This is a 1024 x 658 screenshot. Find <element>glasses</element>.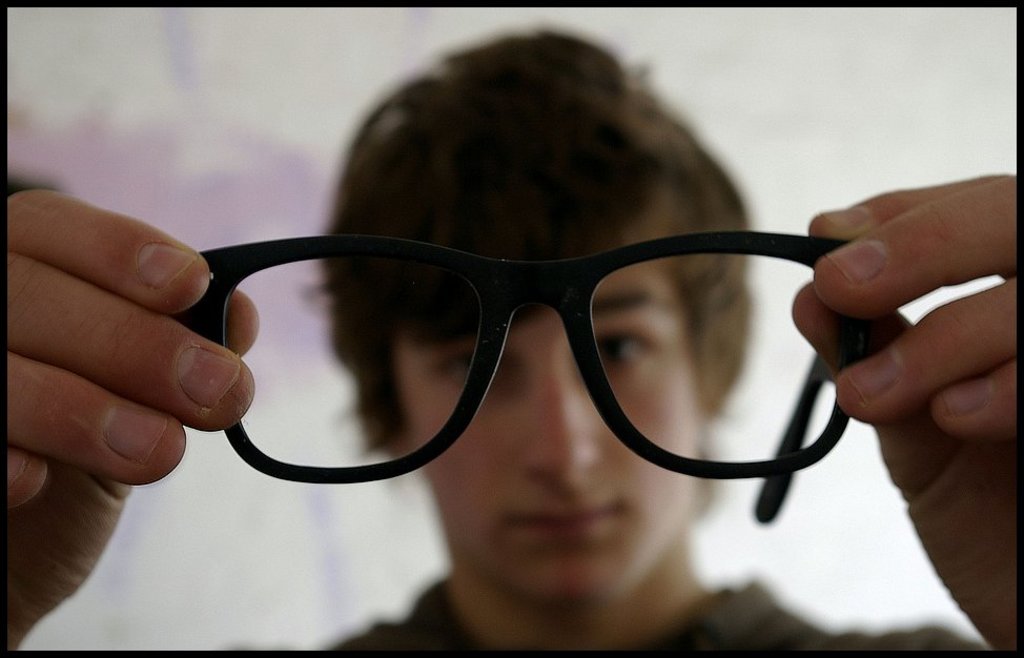
Bounding box: detection(172, 232, 856, 527).
